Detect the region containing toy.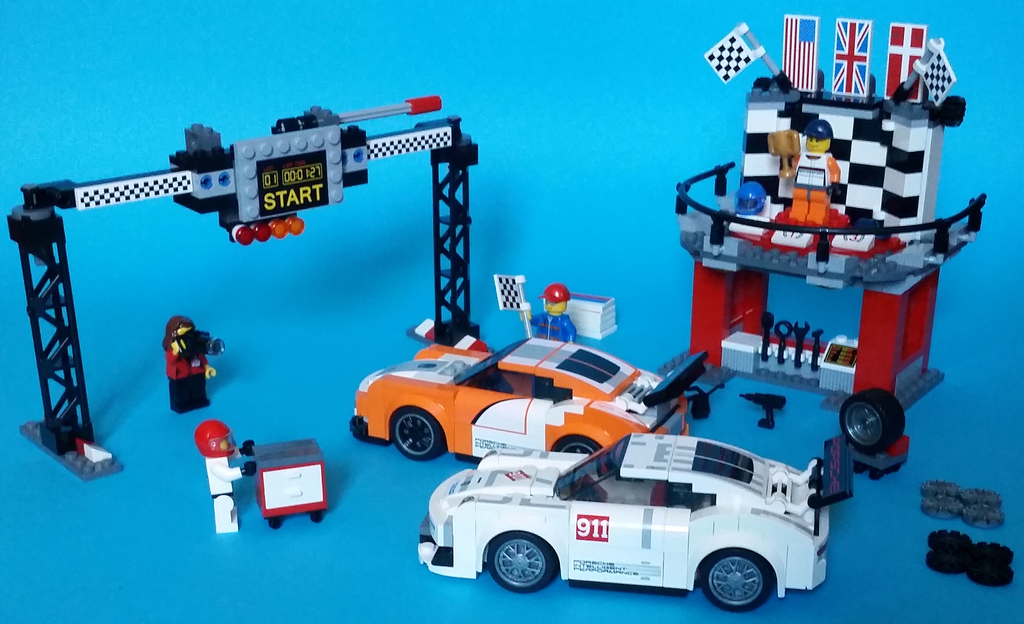
box(160, 314, 230, 413).
